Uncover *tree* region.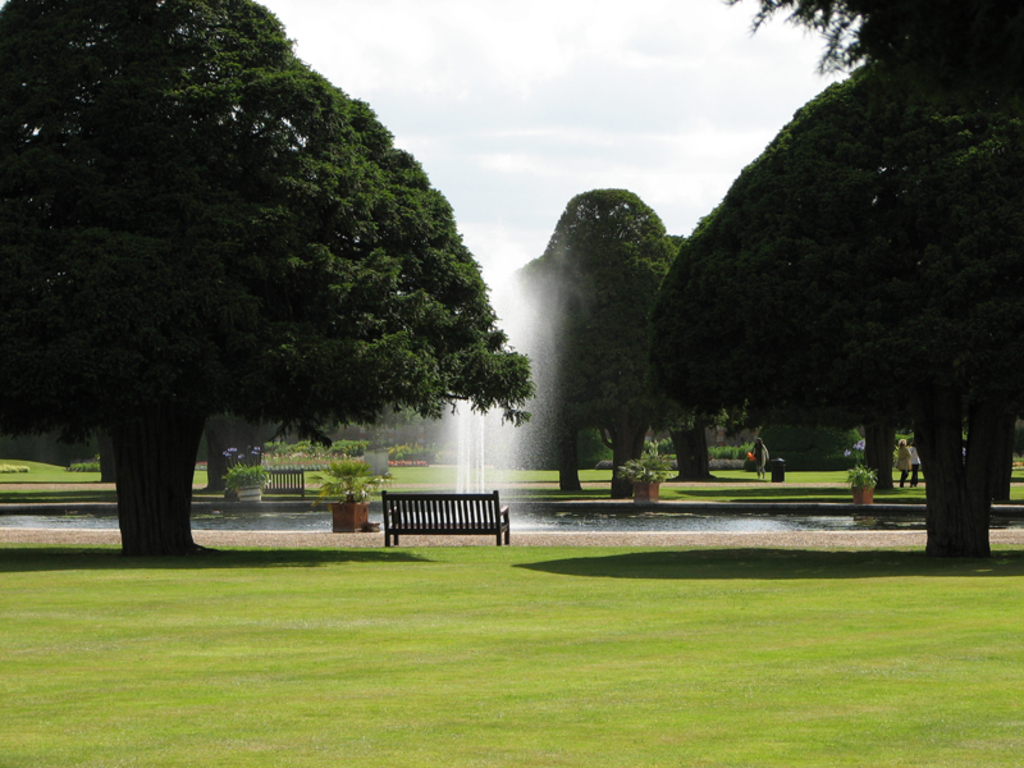
Uncovered: box=[0, 0, 540, 549].
